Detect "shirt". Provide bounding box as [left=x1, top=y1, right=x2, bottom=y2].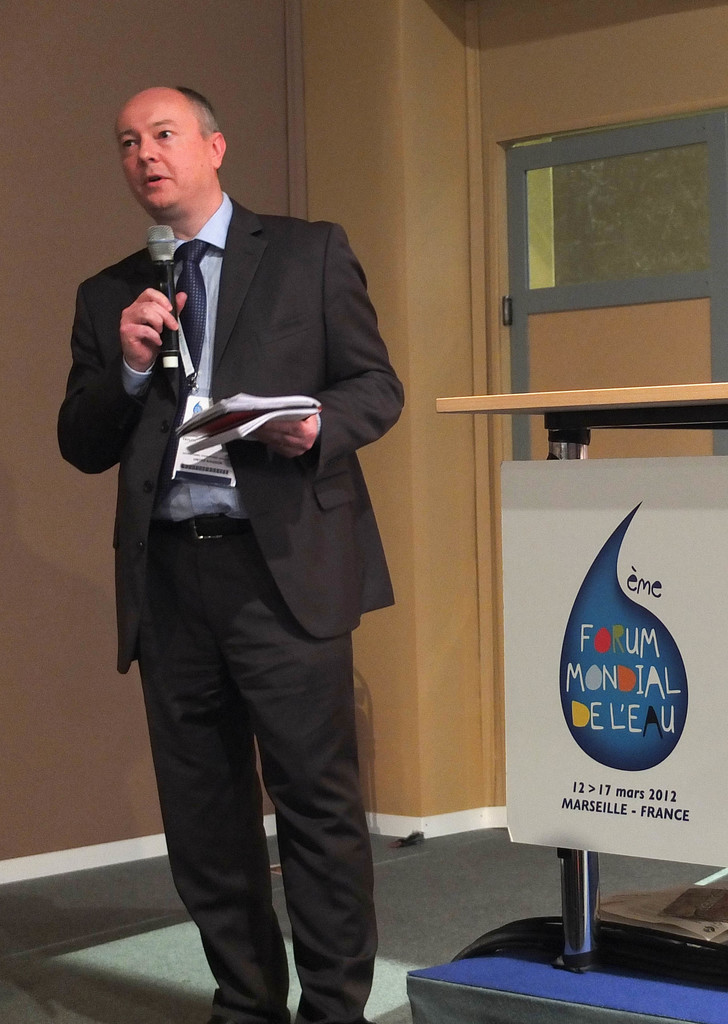
[left=148, top=193, right=249, bottom=519].
